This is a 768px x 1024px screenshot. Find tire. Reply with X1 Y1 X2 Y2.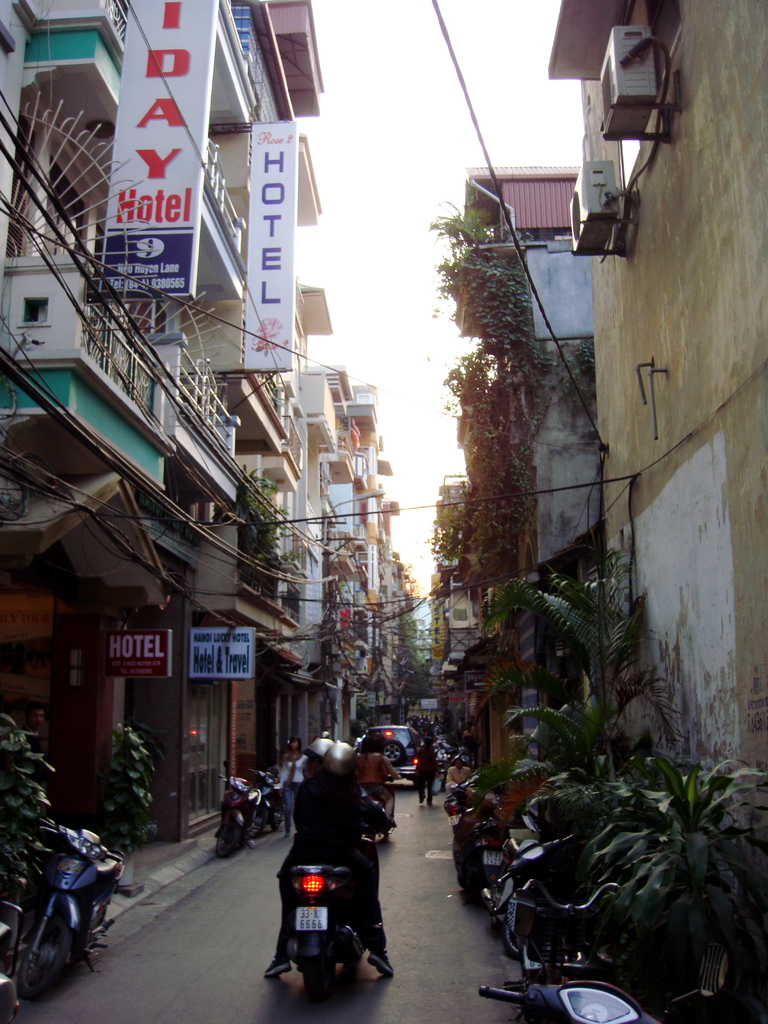
244 806 267 836.
